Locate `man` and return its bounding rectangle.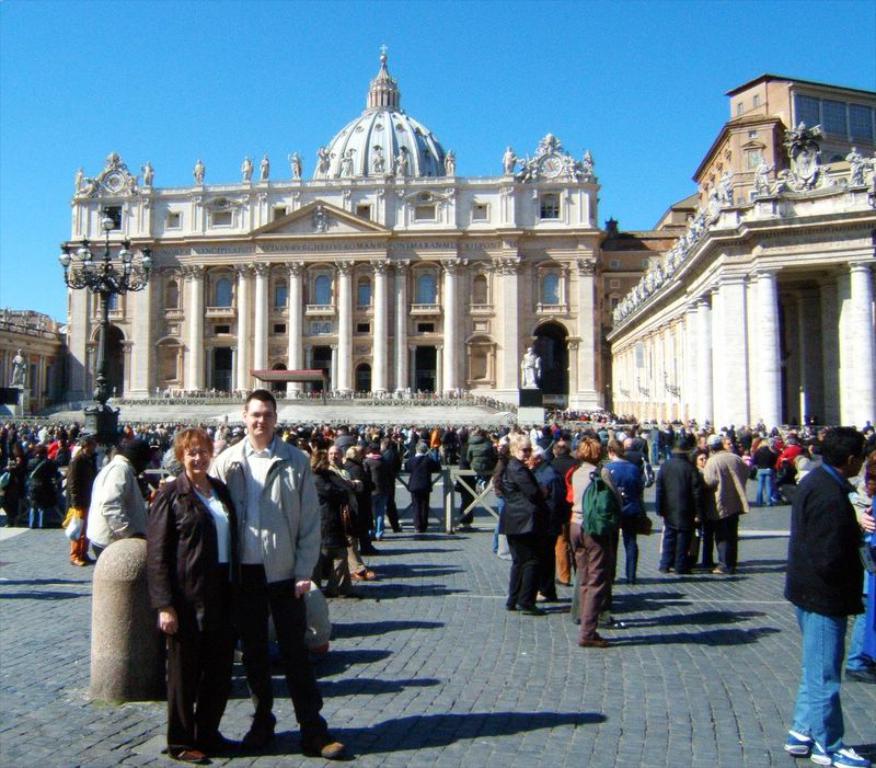
{"left": 544, "top": 437, "right": 583, "bottom": 588}.
